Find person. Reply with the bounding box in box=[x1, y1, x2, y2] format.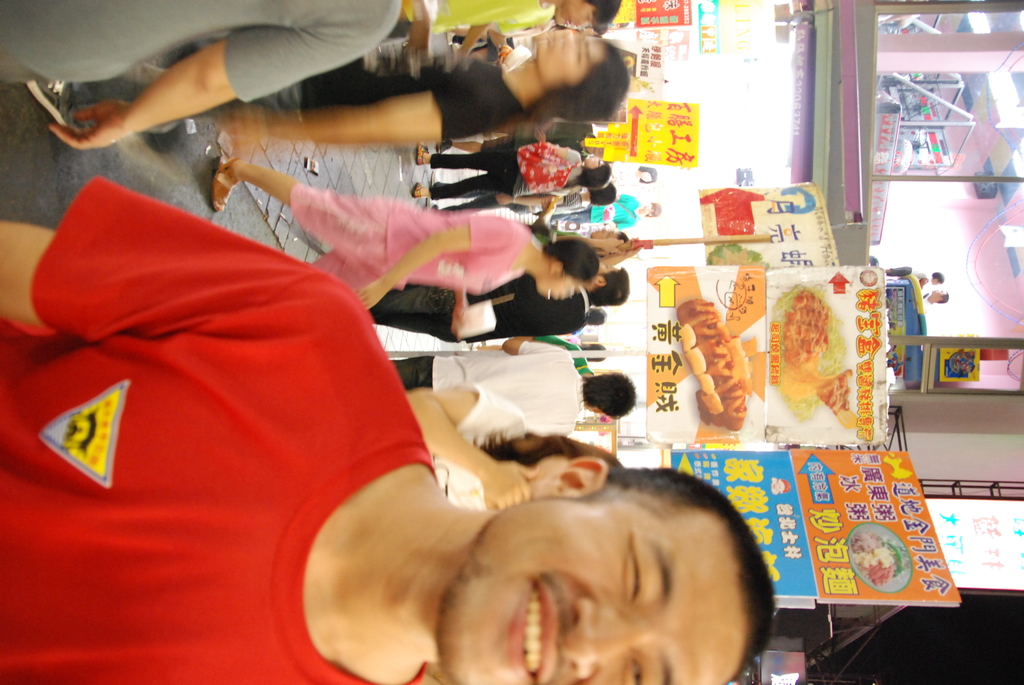
box=[409, 148, 614, 200].
